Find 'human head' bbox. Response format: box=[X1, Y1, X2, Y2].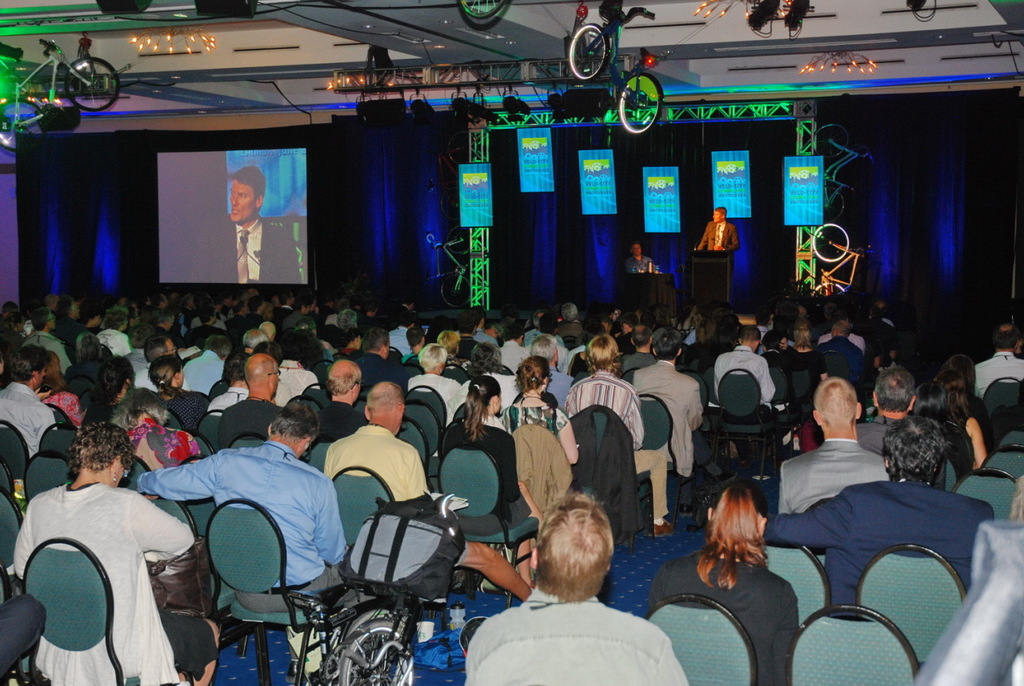
box=[242, 352, 280, 399].
